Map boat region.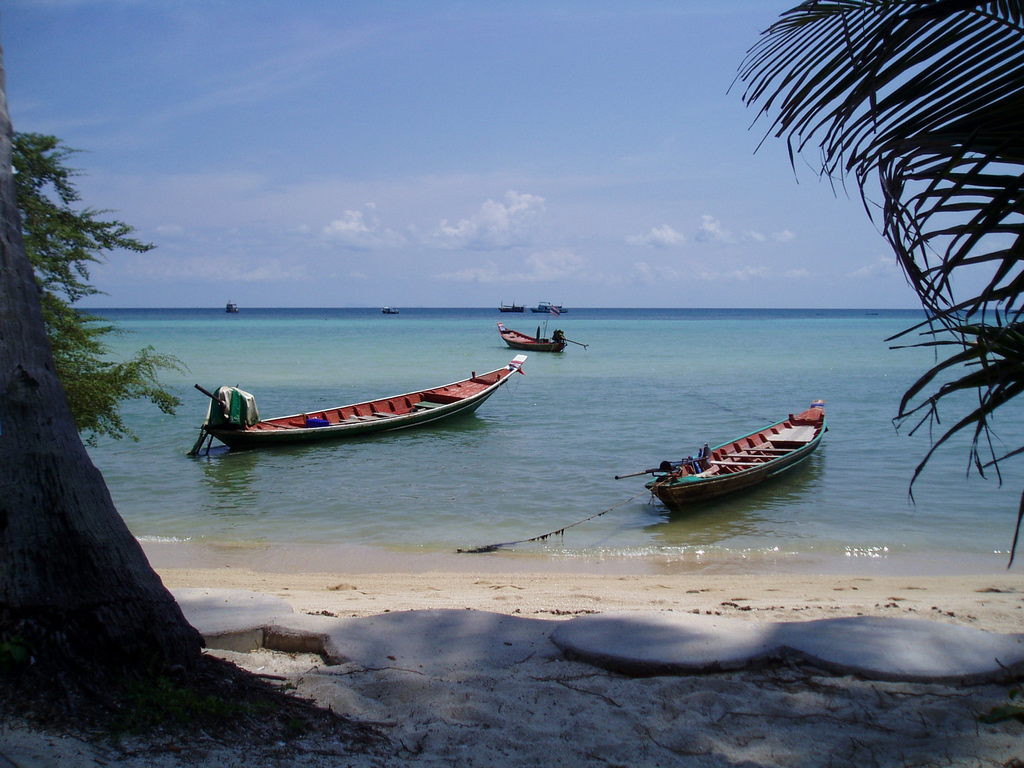
Mapped to select_region(183, 343, 526, 452).
